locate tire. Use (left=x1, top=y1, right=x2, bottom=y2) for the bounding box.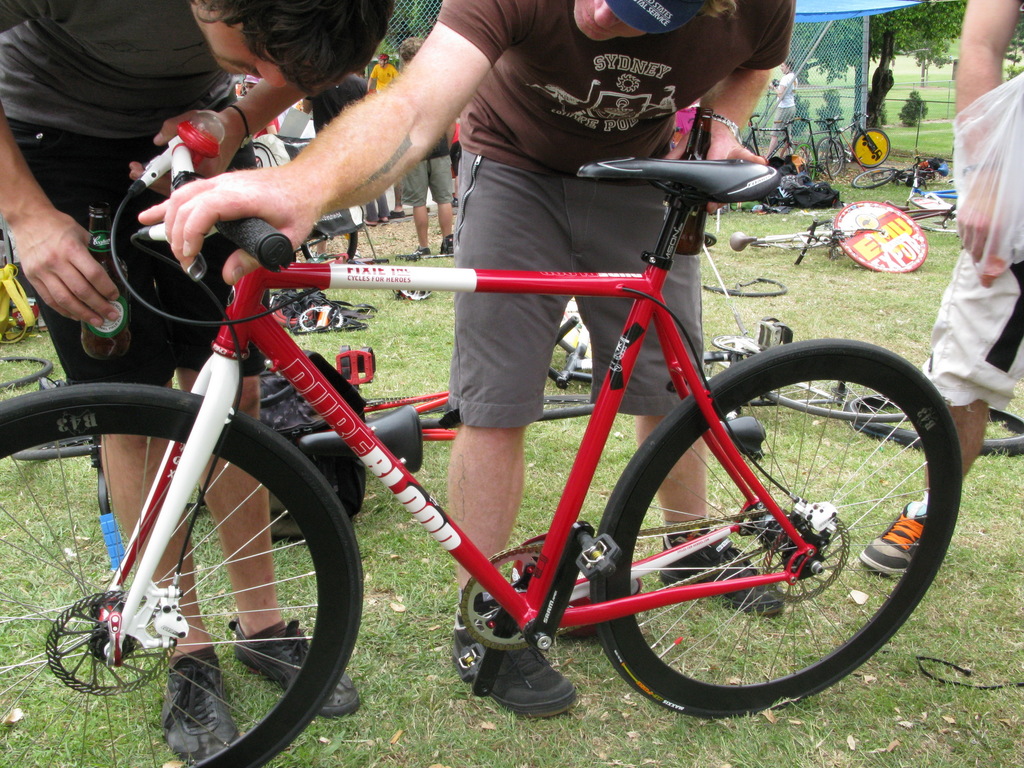
(left=703, top=232, right=717, bottom=248).
